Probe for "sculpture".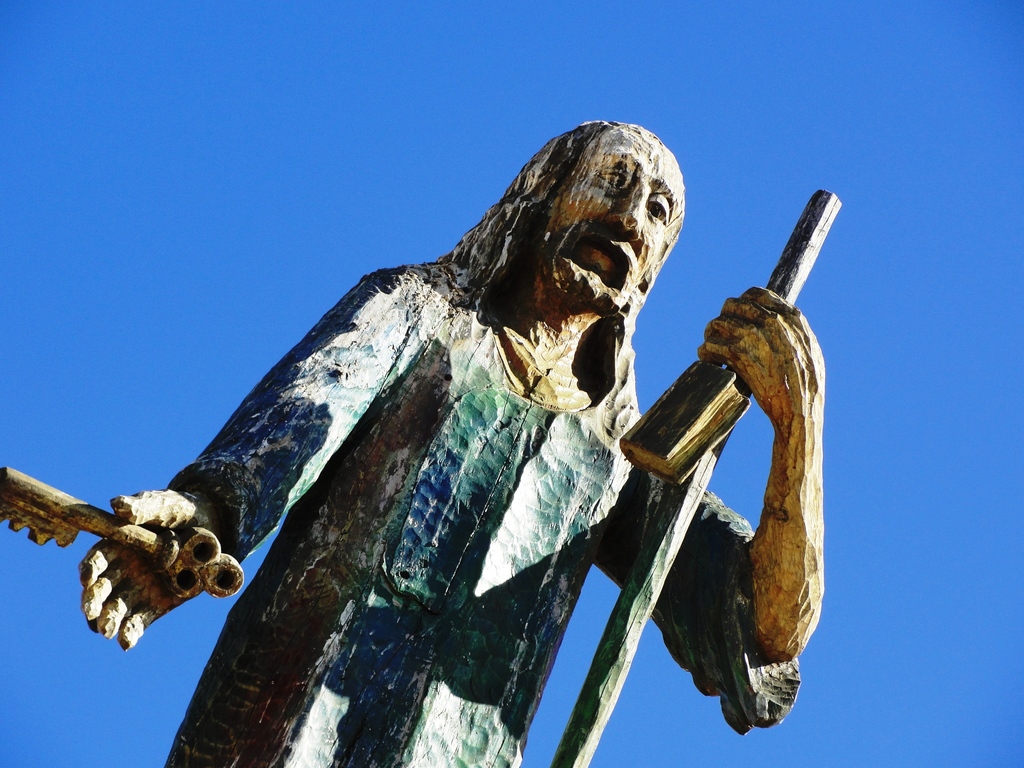
Probe result: crop(0, 117, 863, 767).
